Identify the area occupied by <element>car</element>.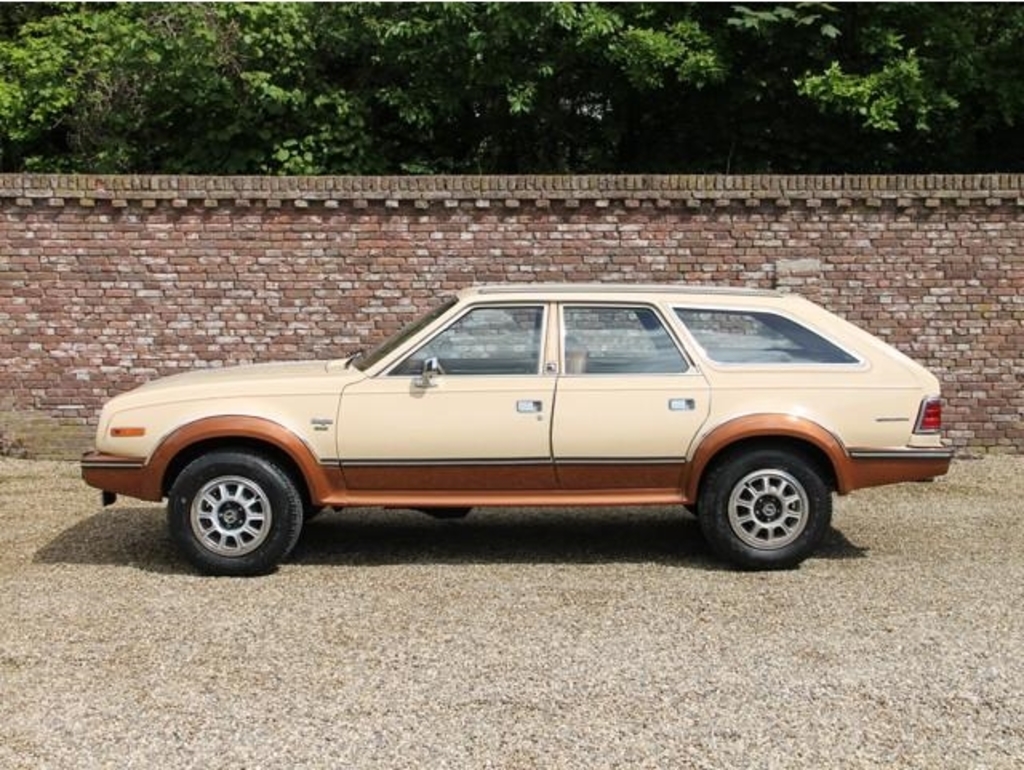
Area: <region>80, 288, 947, 575</region>.
